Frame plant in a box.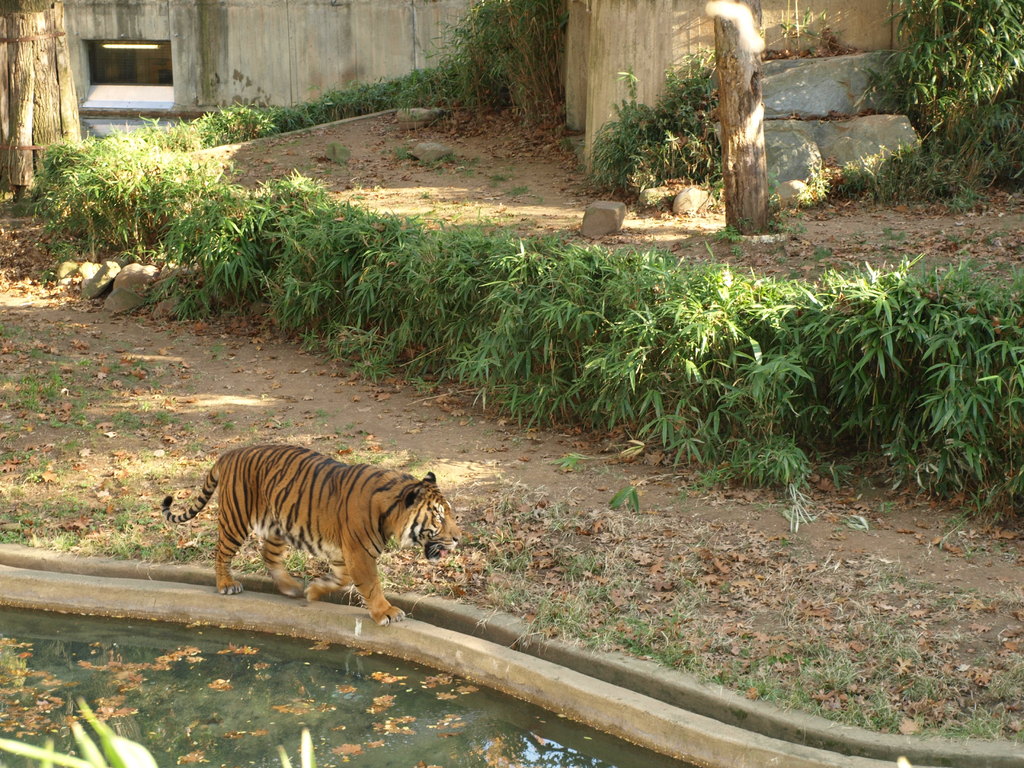
select_region(579, 38, 732, 208).
